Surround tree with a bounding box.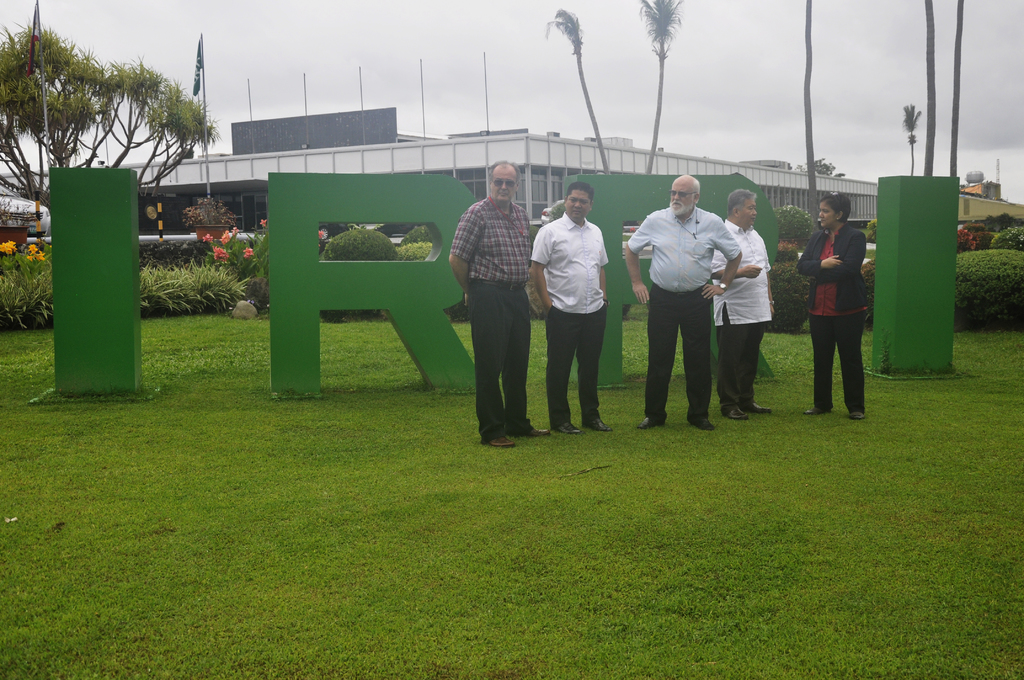
BBox(916, 0, 934, 177).
